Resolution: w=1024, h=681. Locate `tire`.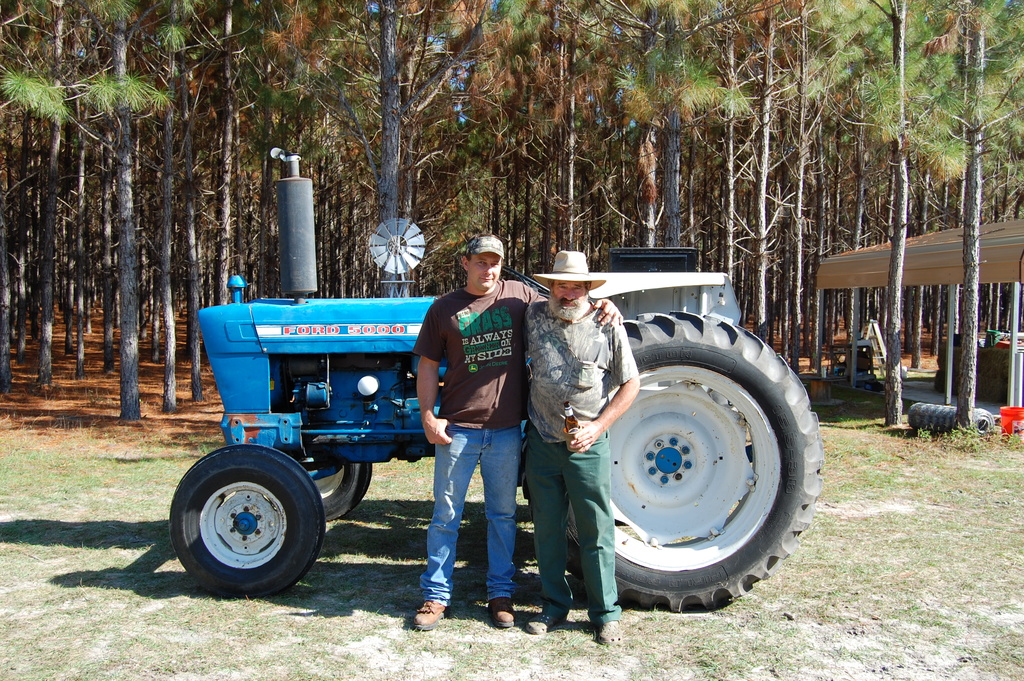
166/444/324/596.
